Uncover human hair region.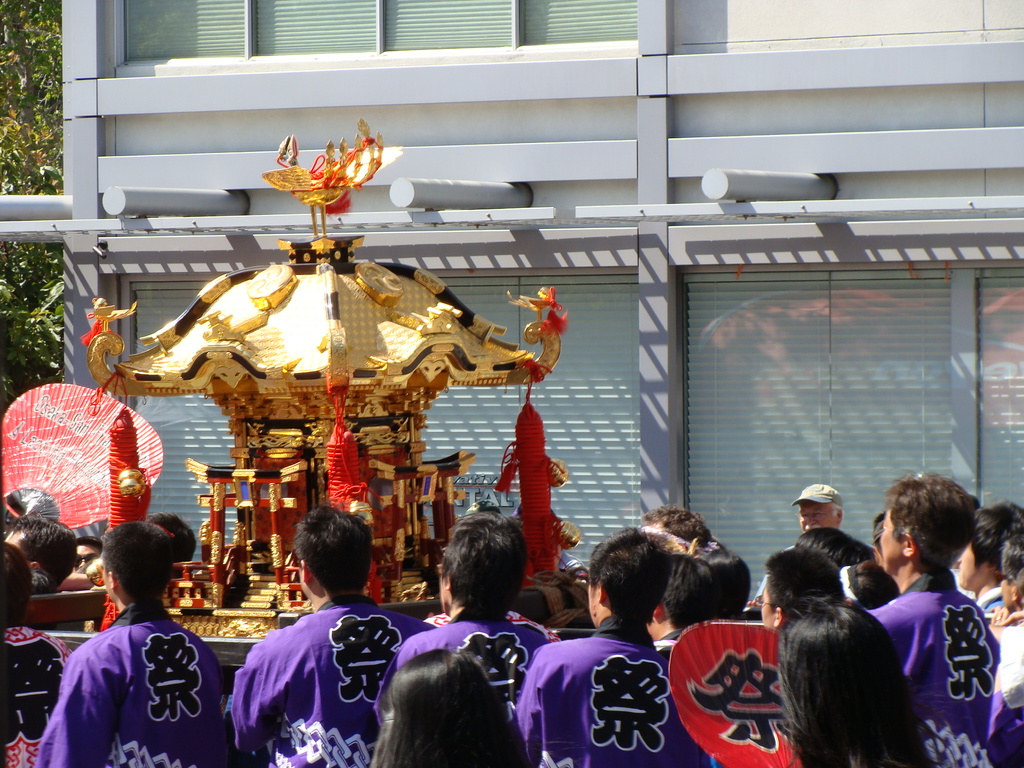
Uncovered: 438 508 525 617.
